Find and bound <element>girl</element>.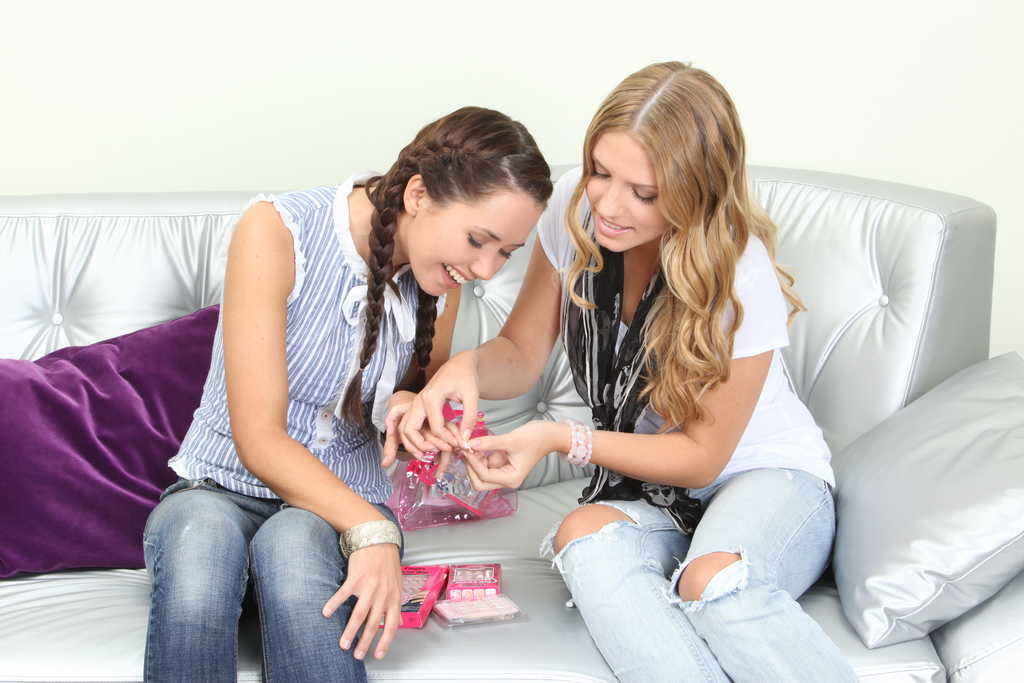
Bound: bbox=[142, 107, 556, 682].
